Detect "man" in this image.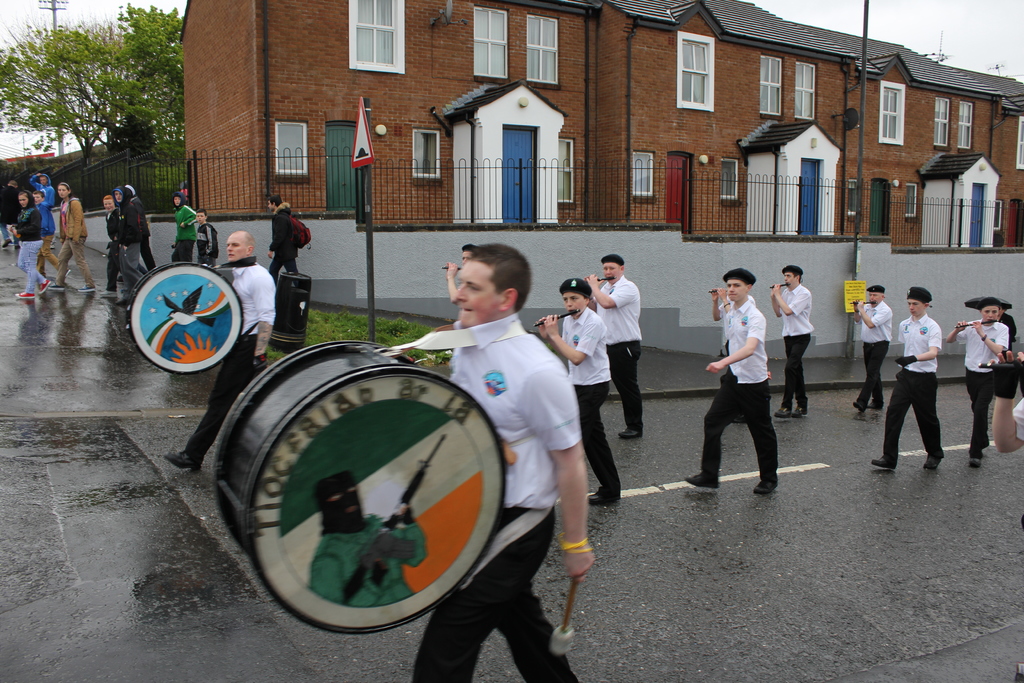
Detection: BBox(268, 194, 305, 282).
